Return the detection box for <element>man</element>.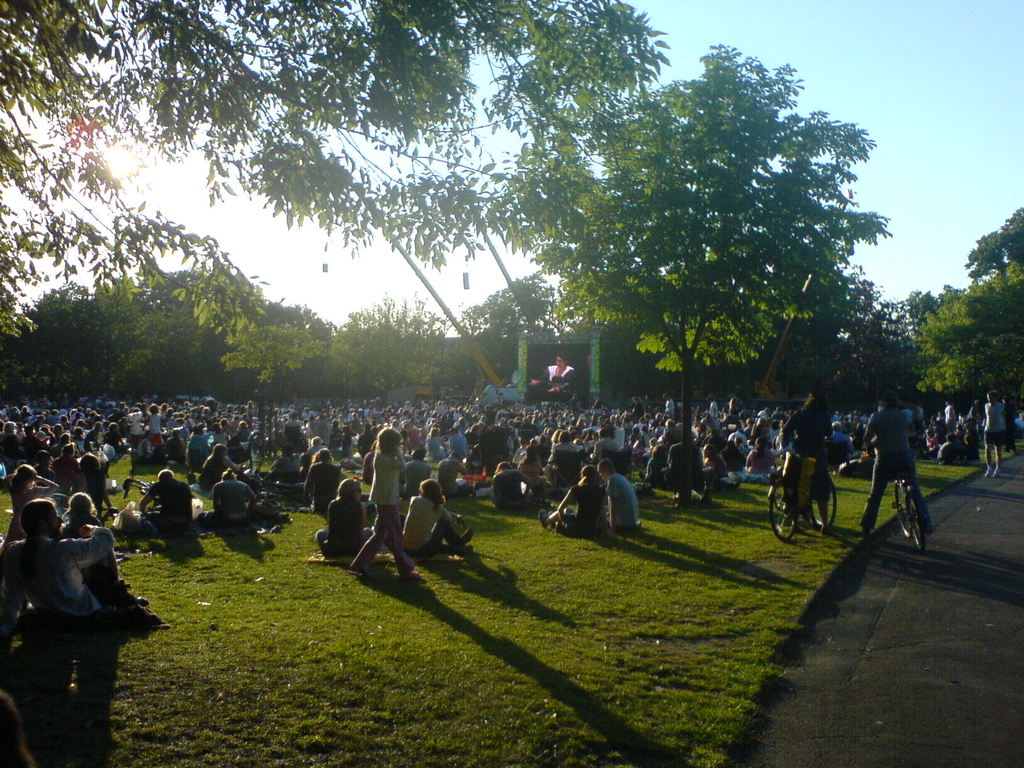
(1,502,128,629).
